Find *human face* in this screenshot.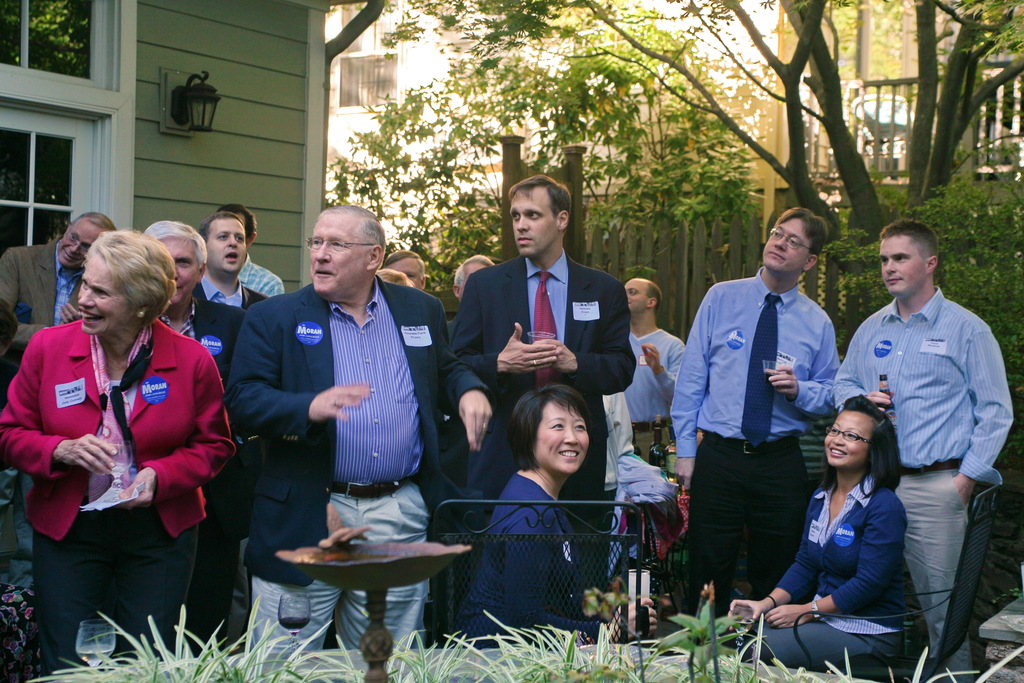
The bounding box for *human face* is box=[76, 253, 130, 339].
